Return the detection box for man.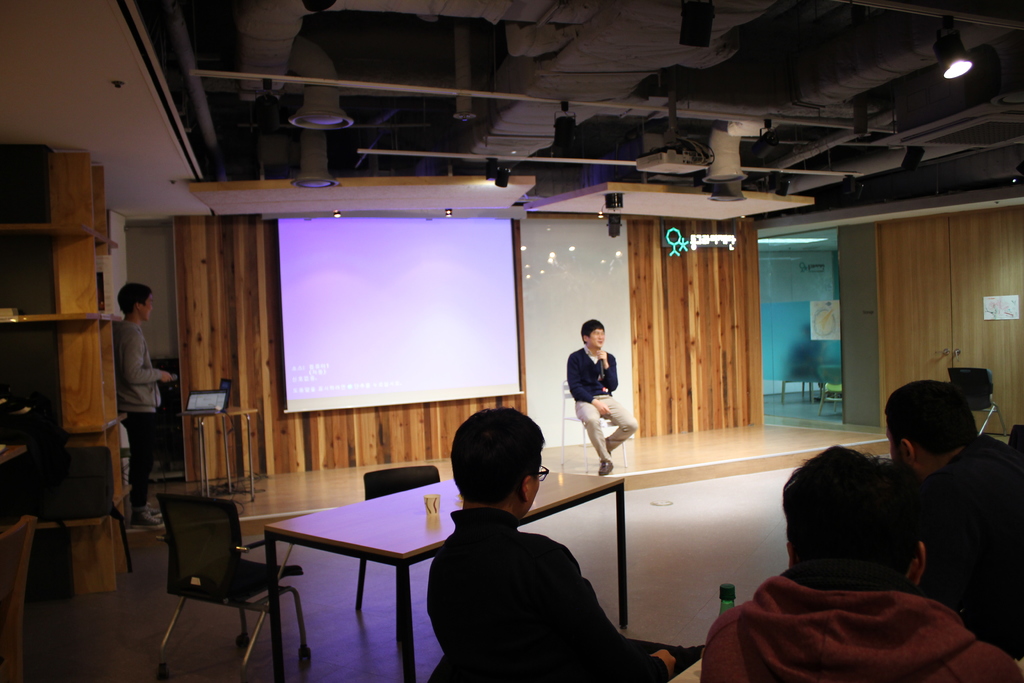
detection(115, 277, 184, 534).
